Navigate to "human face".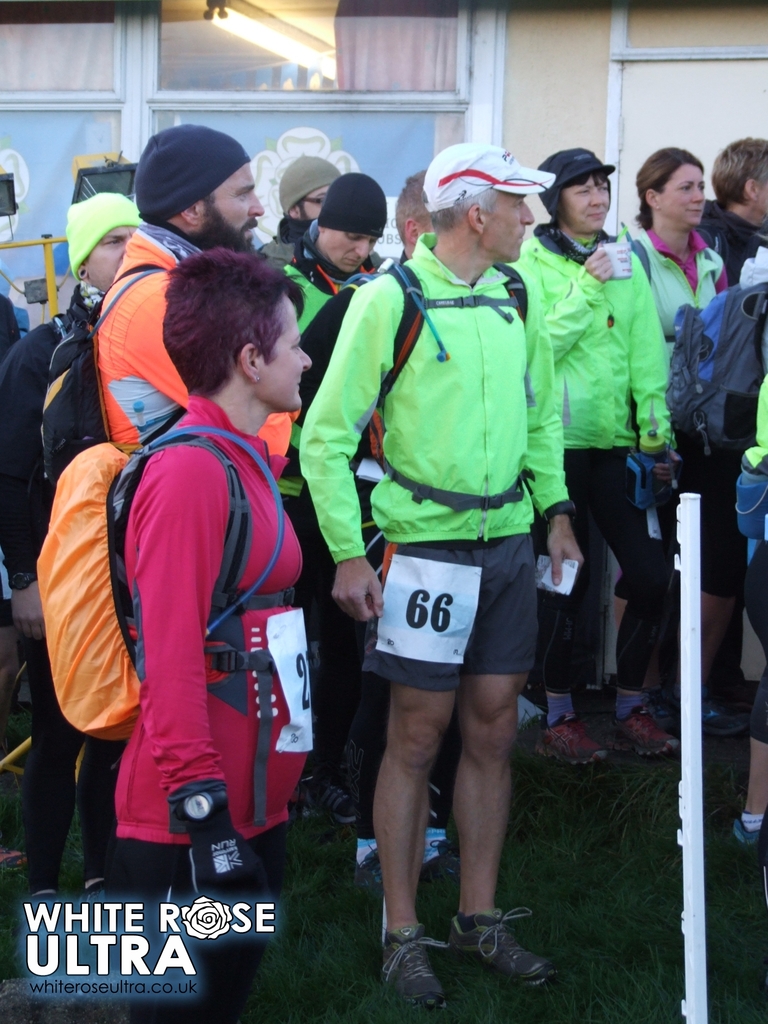
Navigation target: <bbox>489, 199, 531, 267</bbox>.
